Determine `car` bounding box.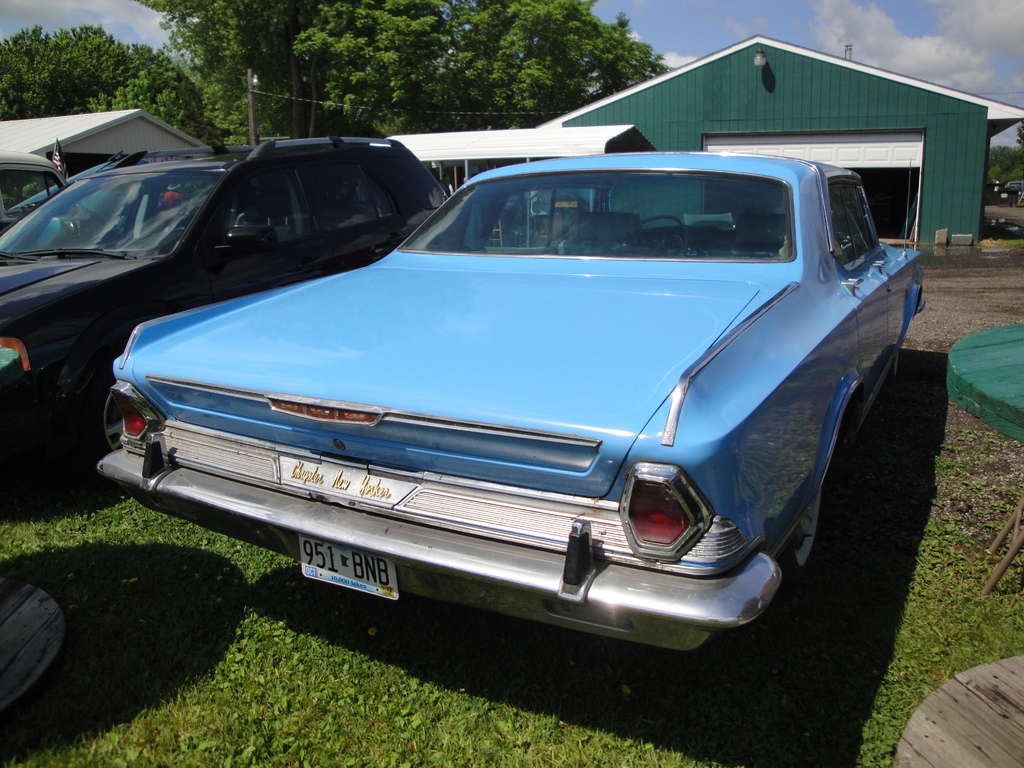
Determined: x1=107 y1=151 x2=895 y2=653.
